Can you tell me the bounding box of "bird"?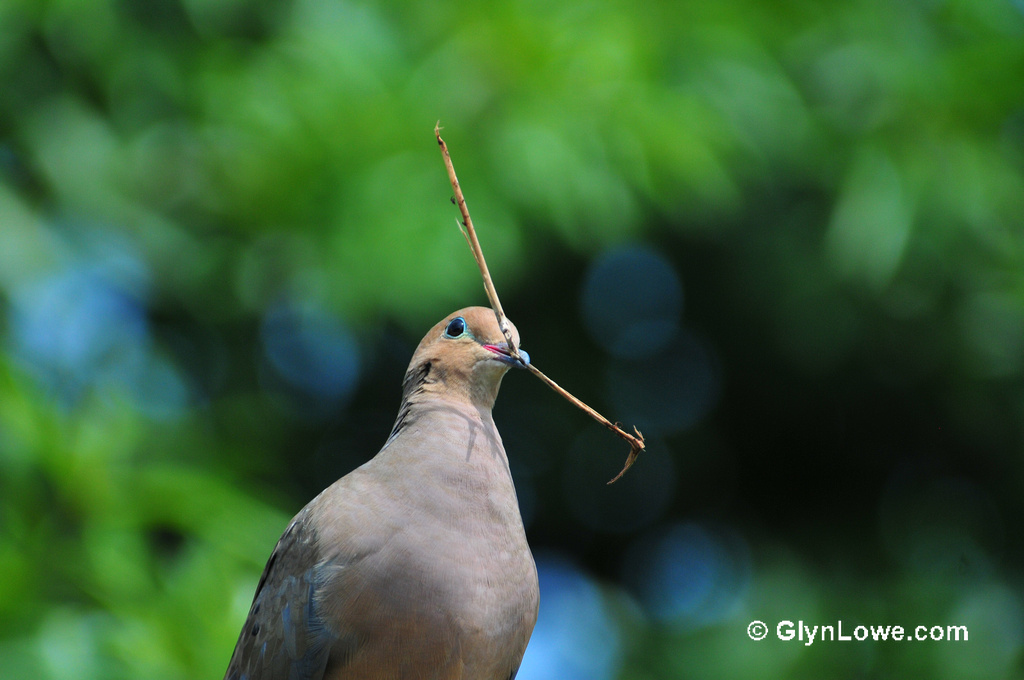
200/299/629/670.
